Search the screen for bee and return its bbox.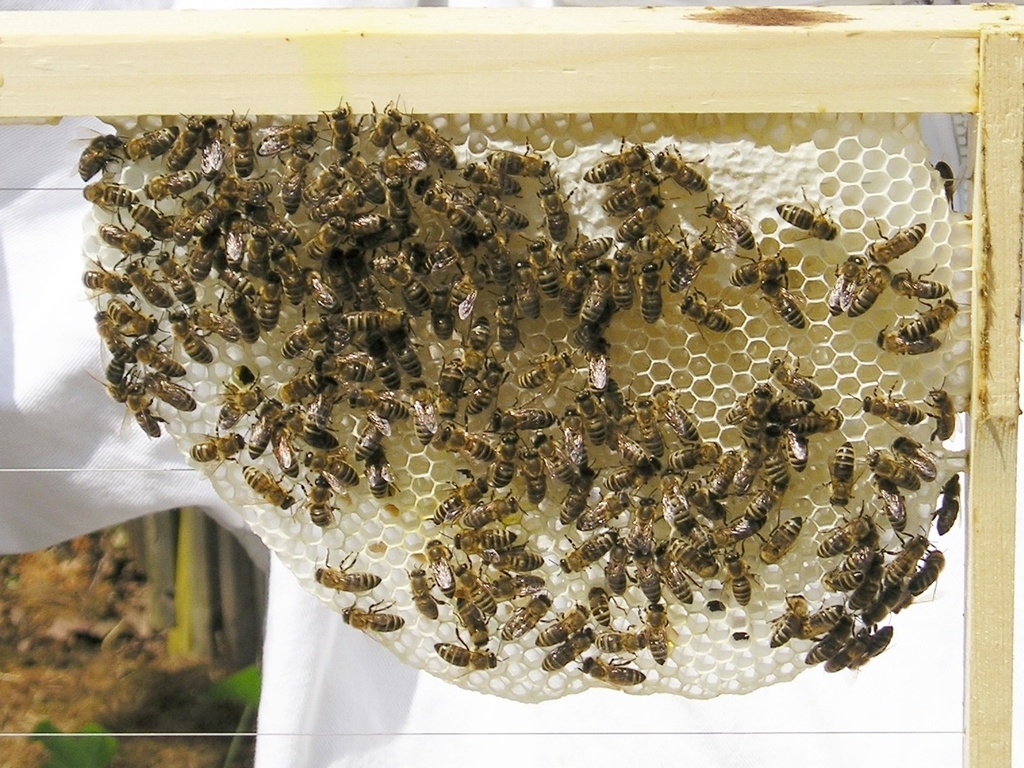
Found: [left=644, top=507, right=746, bottom=602].
